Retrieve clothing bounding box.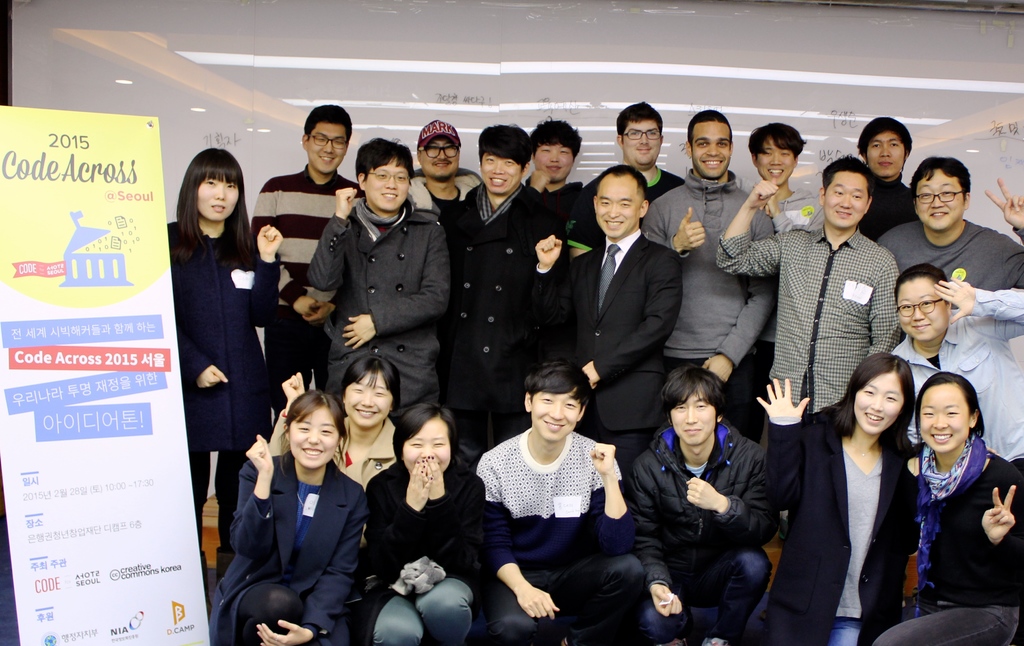
Bounding box: box(400, 167, 486, 211).
